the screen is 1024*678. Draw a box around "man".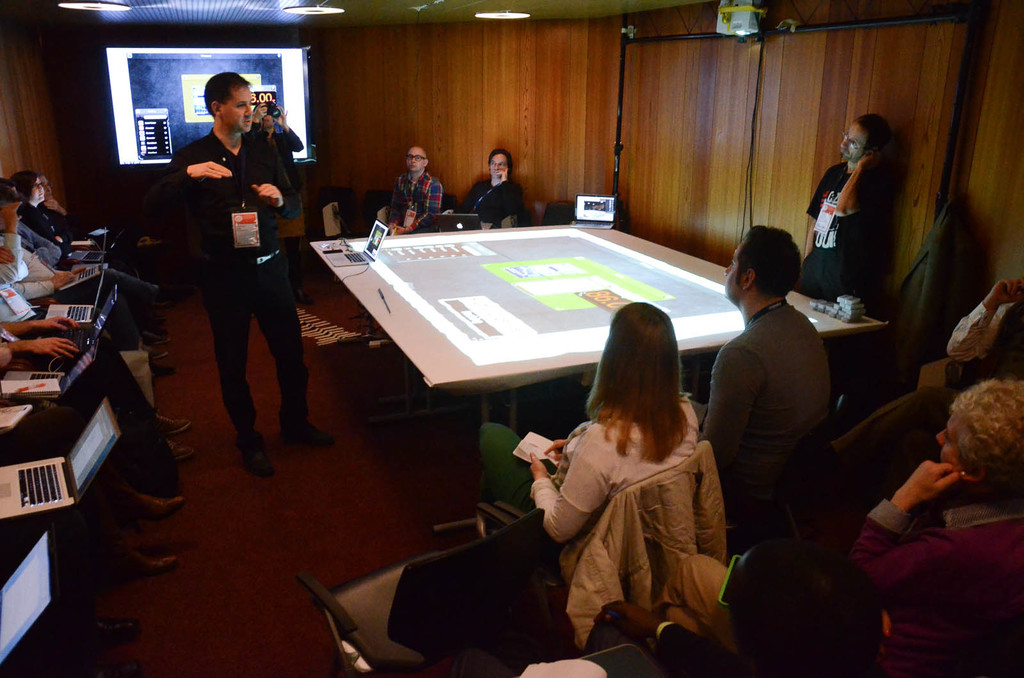
rect(682, 225, 832, 526).
